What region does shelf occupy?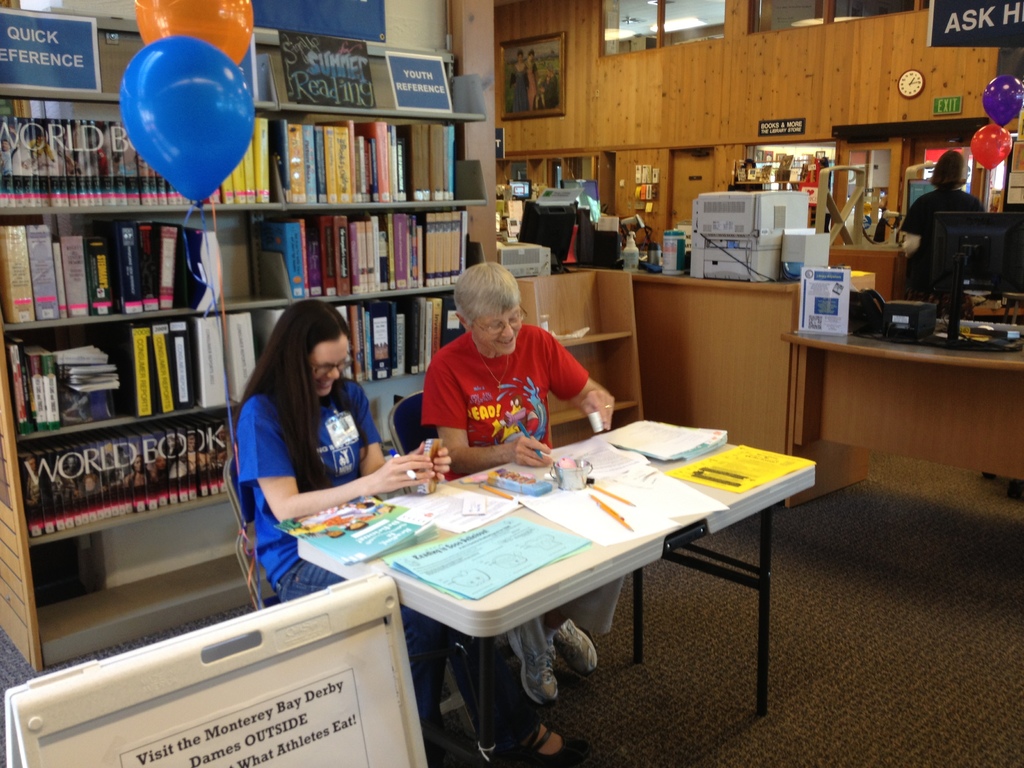
BBox(280, 281, 493, 452).
